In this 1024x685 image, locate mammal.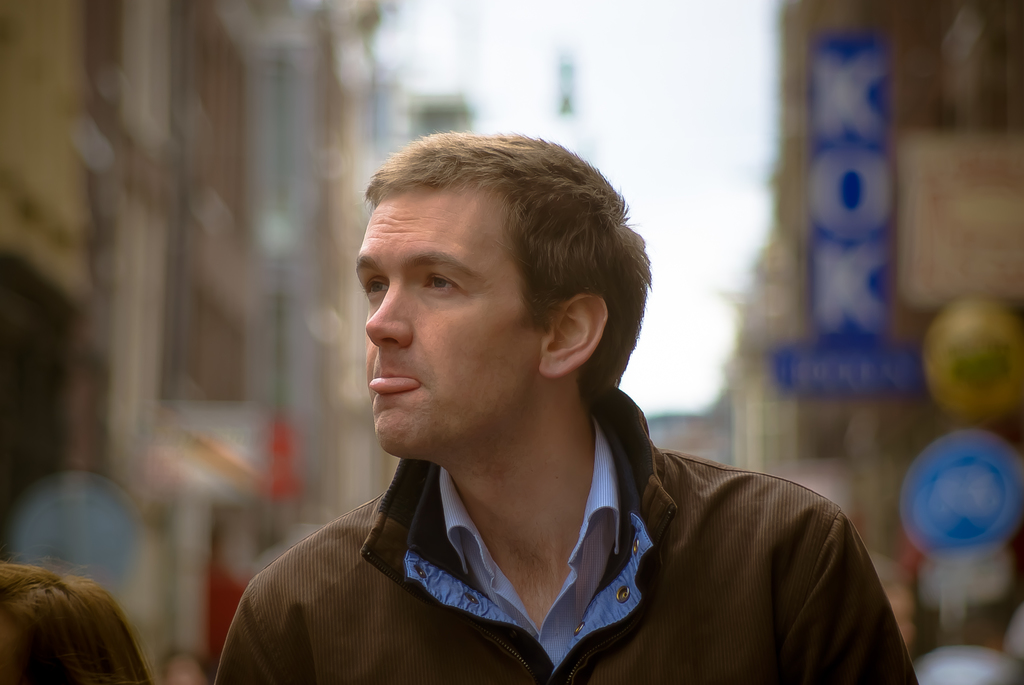
Bounding box: (x1=188, y1=152, x2=916, y2=647).
